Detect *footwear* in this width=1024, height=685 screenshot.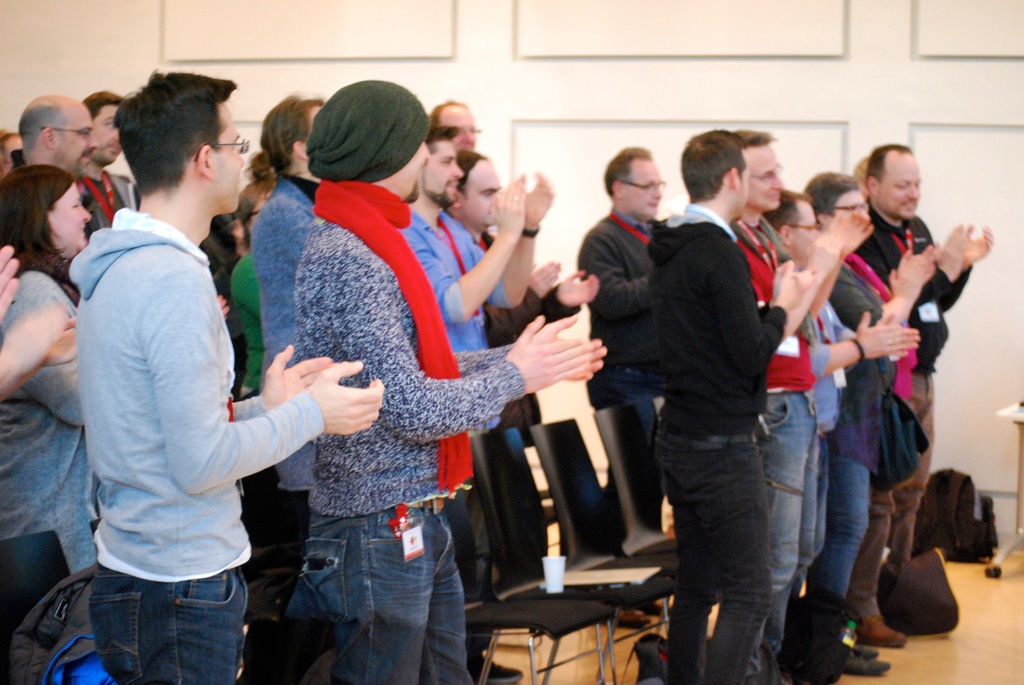
Detection: Rect(844, 650, 892, 677).
